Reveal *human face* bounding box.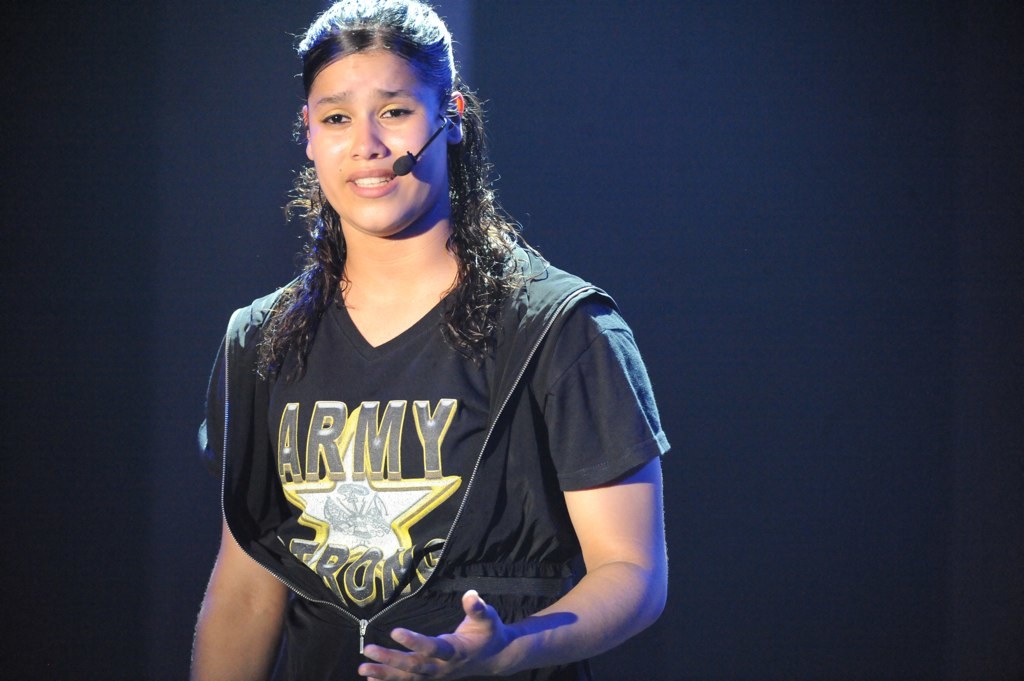
Revealed: 309/55/446/231.
